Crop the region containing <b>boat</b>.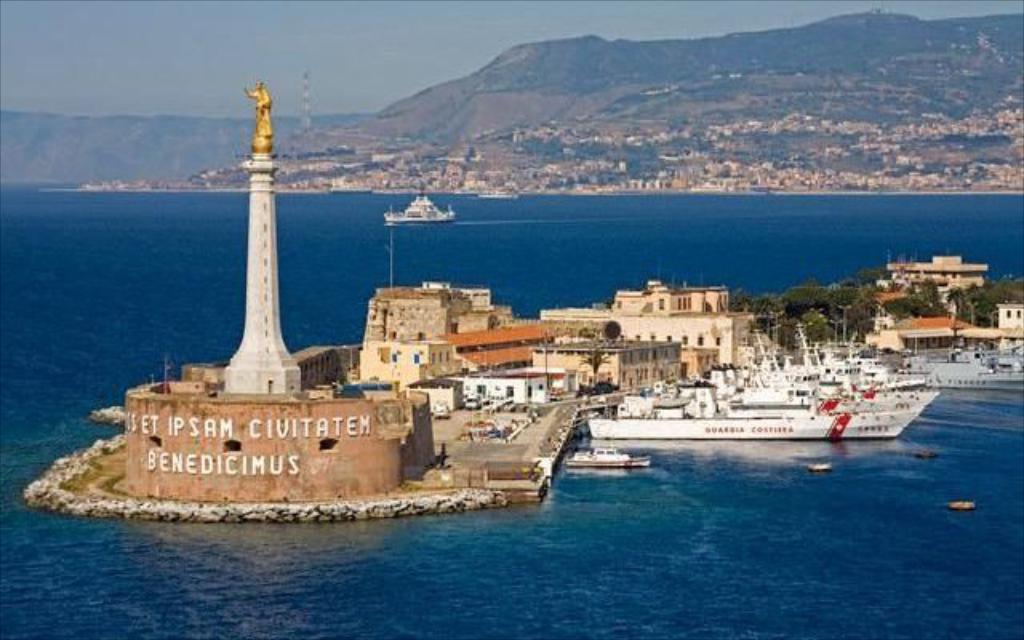
Crop region: [922, 338, 1022, 386].
